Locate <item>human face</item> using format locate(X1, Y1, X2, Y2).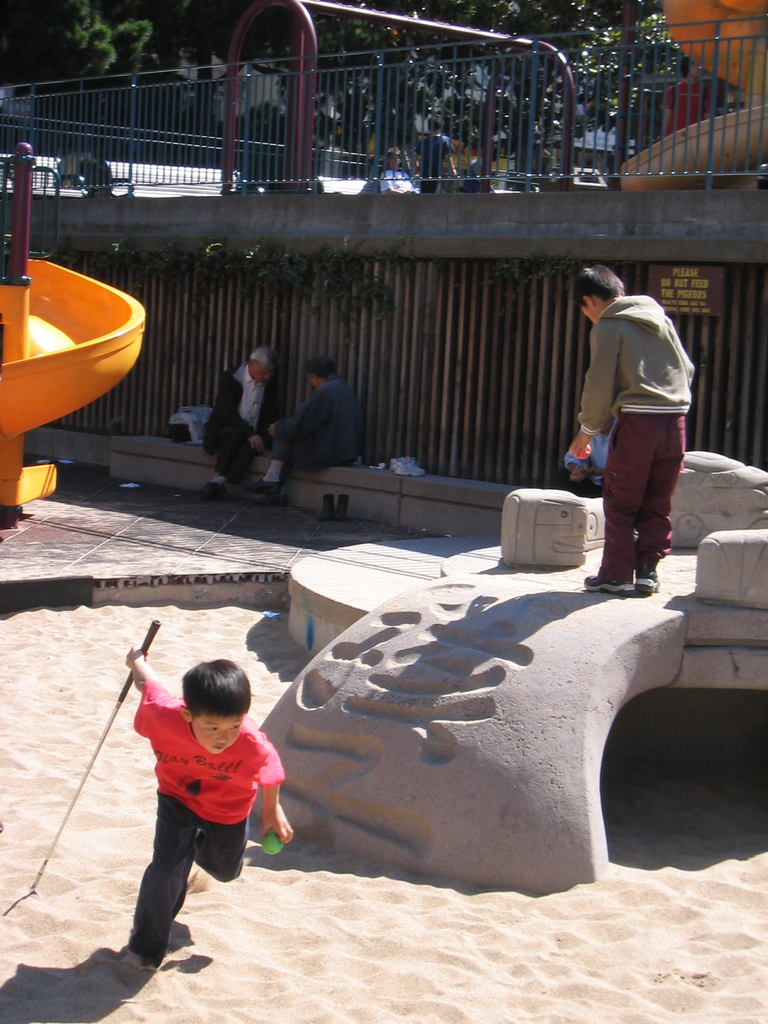
locate(573, 305, 596, 333).
